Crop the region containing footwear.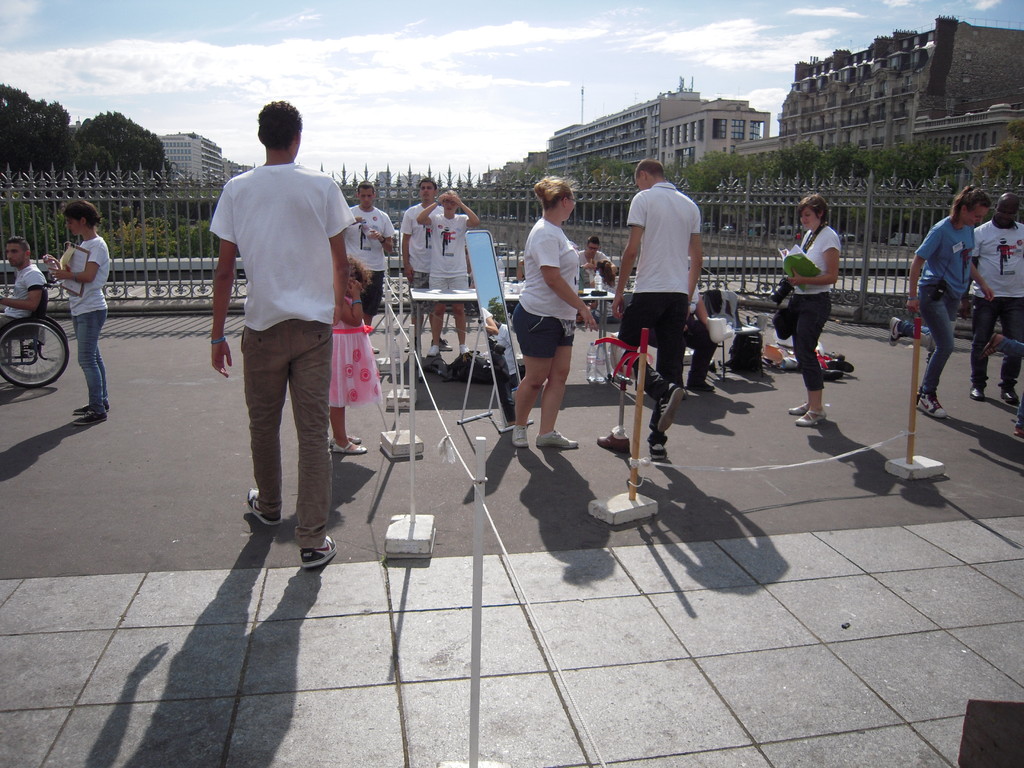
Crop region: (70,400,109,413).
